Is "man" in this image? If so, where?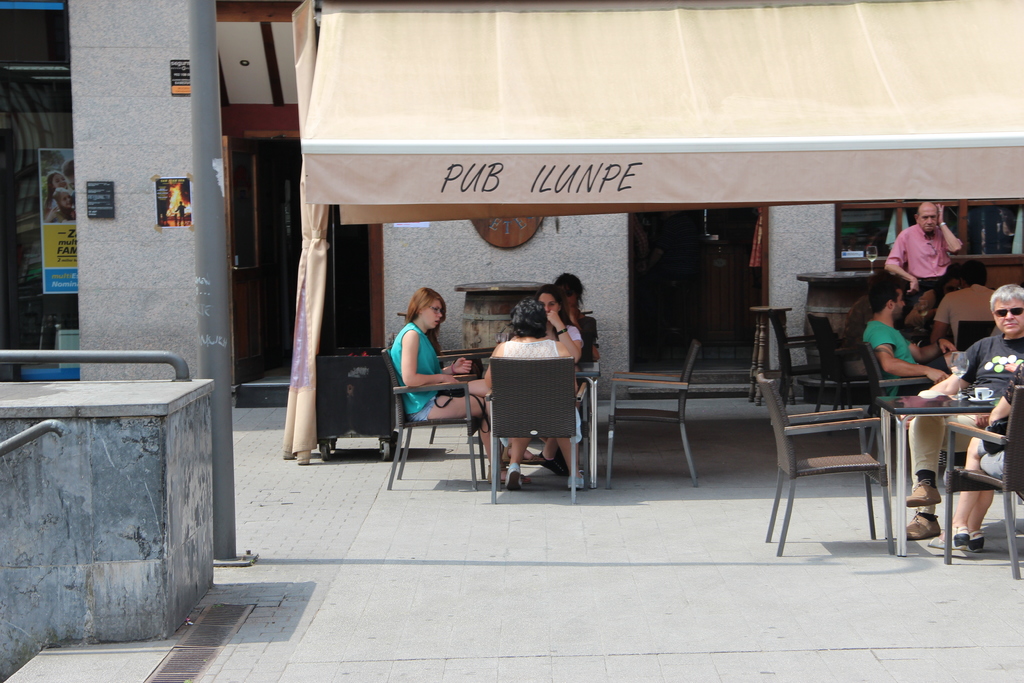
Yes, at [889,284,1023,547].
